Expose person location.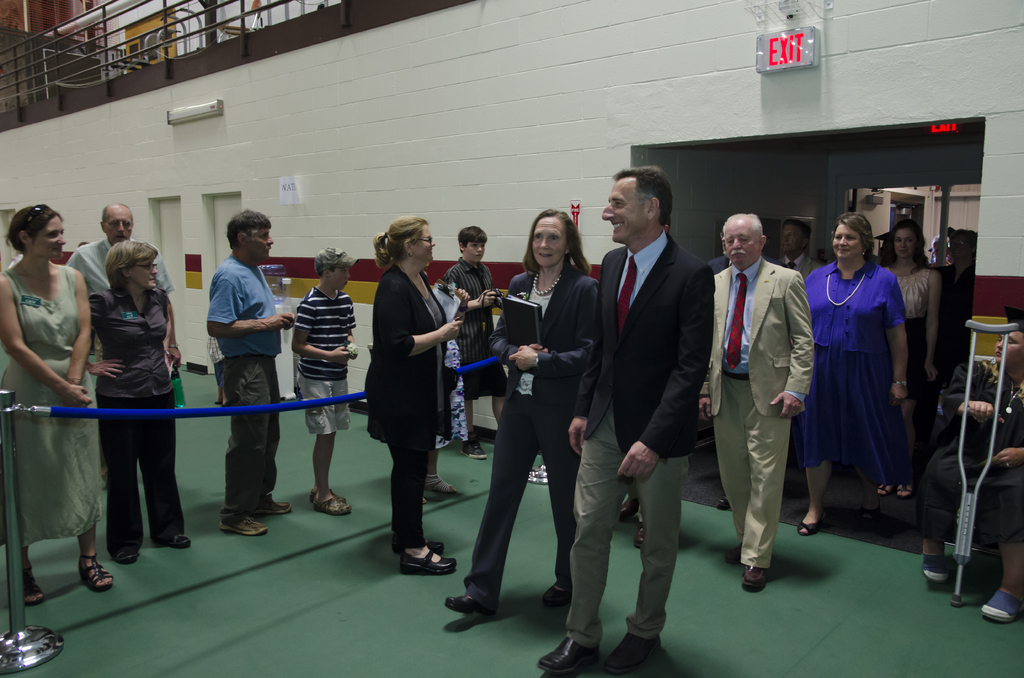
Exposed at 527:167:715:677.
